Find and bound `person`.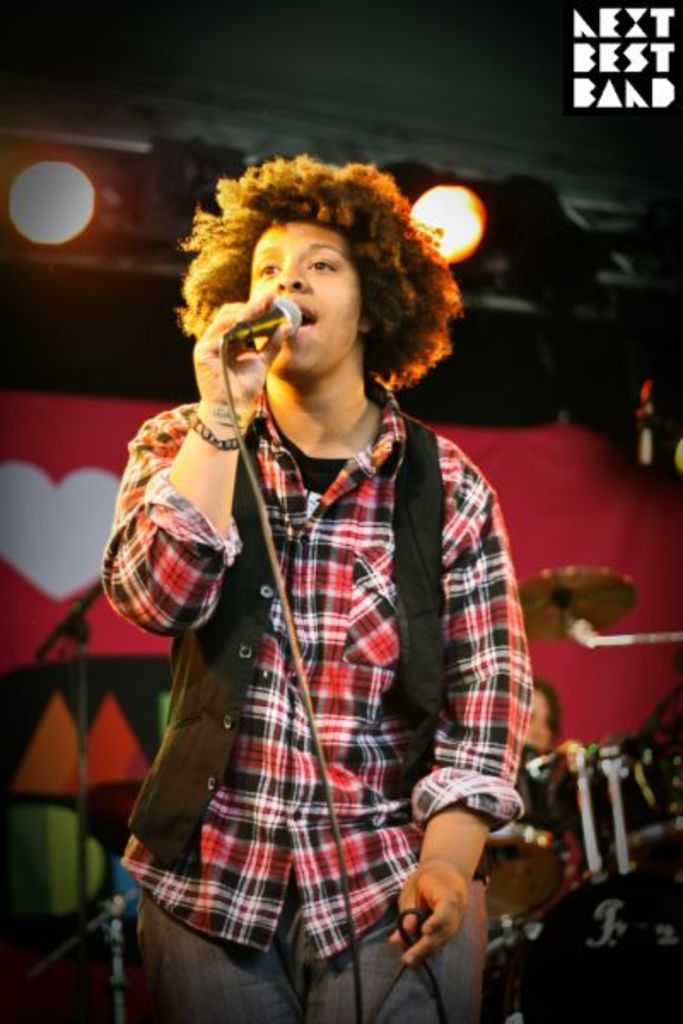
Bound: left=507, top=671, right=565, bottom=795.
